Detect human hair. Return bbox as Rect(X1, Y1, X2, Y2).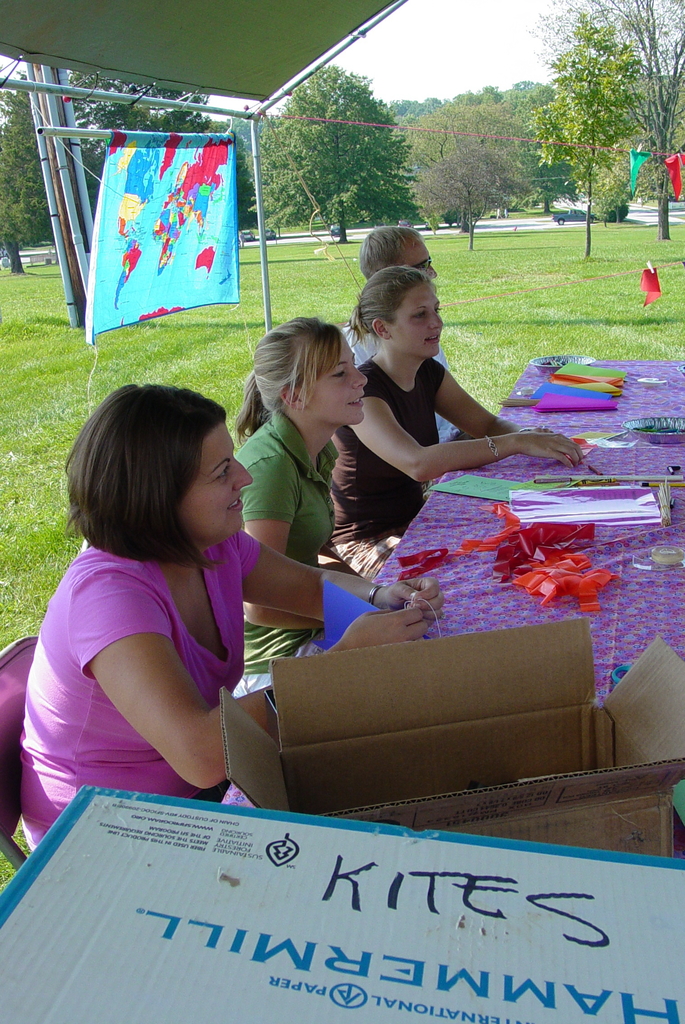
Rect(345, 266, 430, 366).
